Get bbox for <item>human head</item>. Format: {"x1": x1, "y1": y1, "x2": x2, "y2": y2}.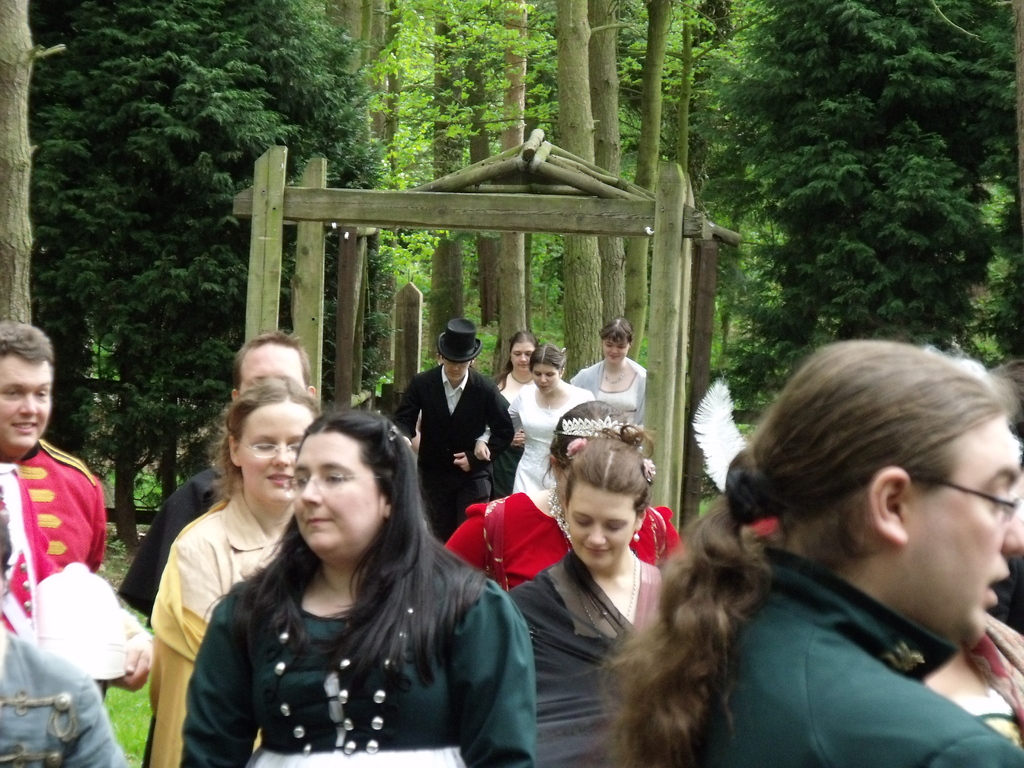
{"x1": 561, "y1": 420, "x2": 656, "y2": 574}.
